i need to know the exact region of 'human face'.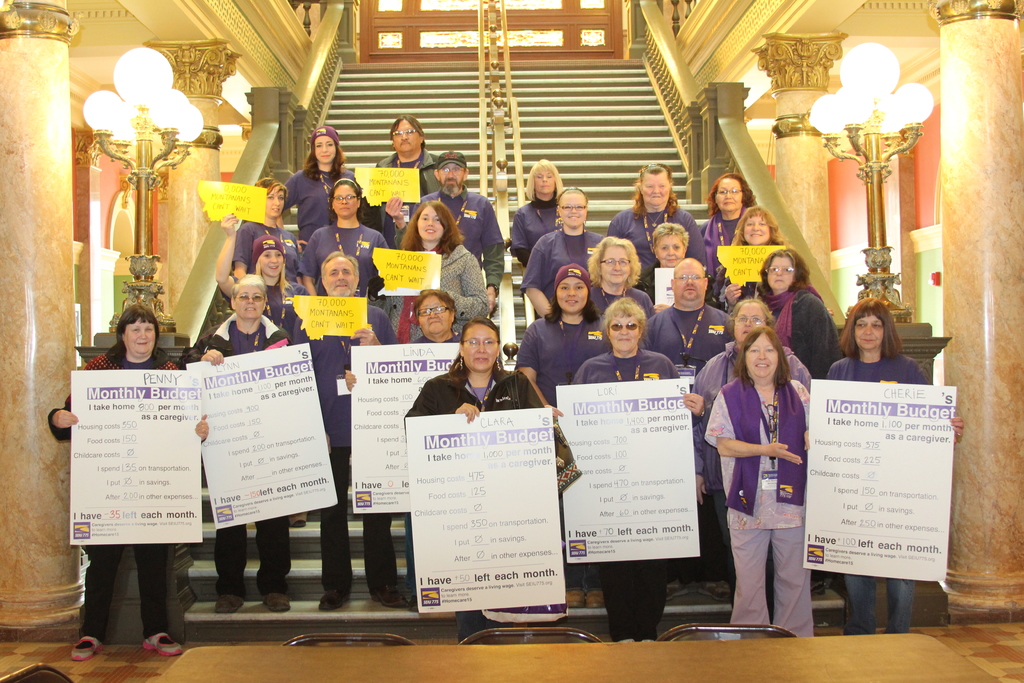
Region: crop(462, 324, 496, 368).
